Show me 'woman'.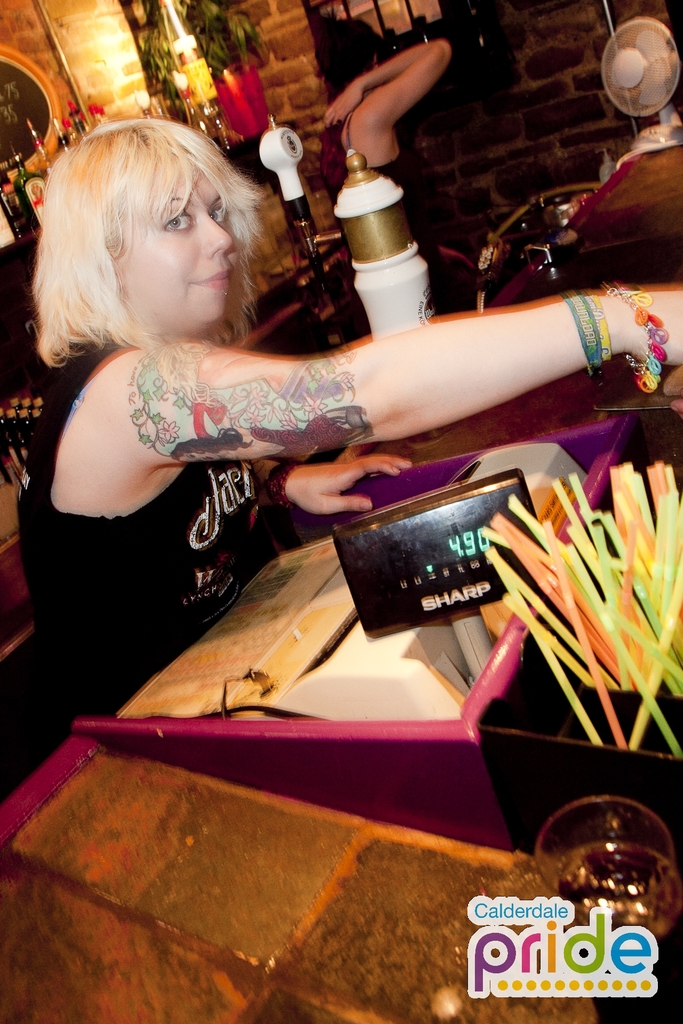
'woman' is here: 318/10/482/296.
